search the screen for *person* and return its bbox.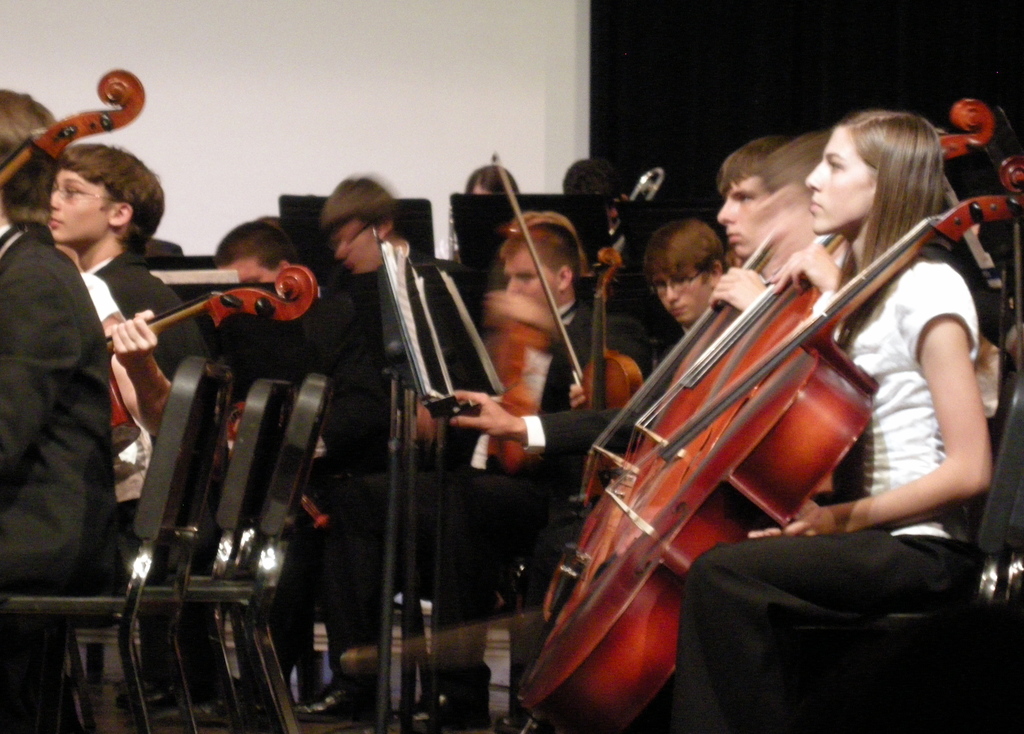
Found: [x1=683, y1=101, x2=1006, y2=733].
